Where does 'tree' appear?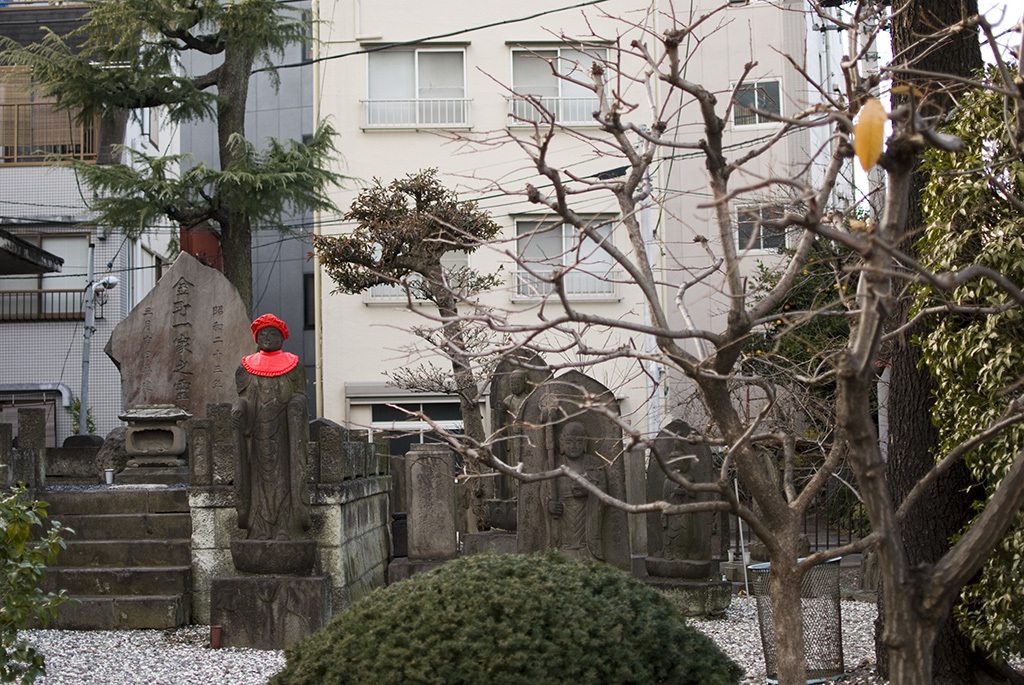
Appears at bbox(320, 166, 493, 476).
